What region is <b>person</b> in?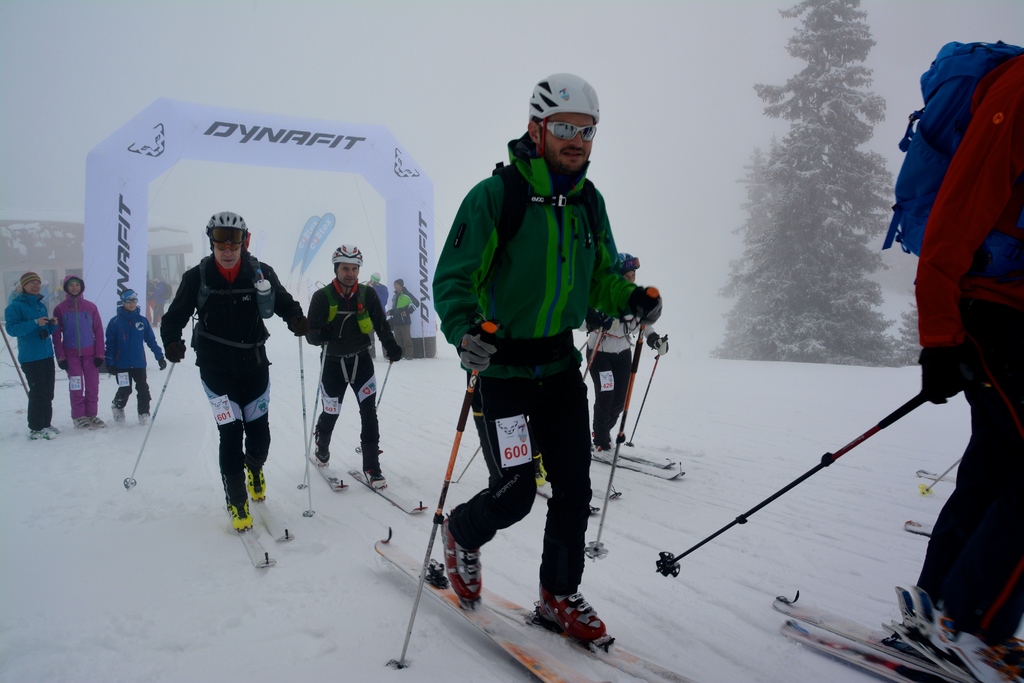
(1, 272, 63, 441).
